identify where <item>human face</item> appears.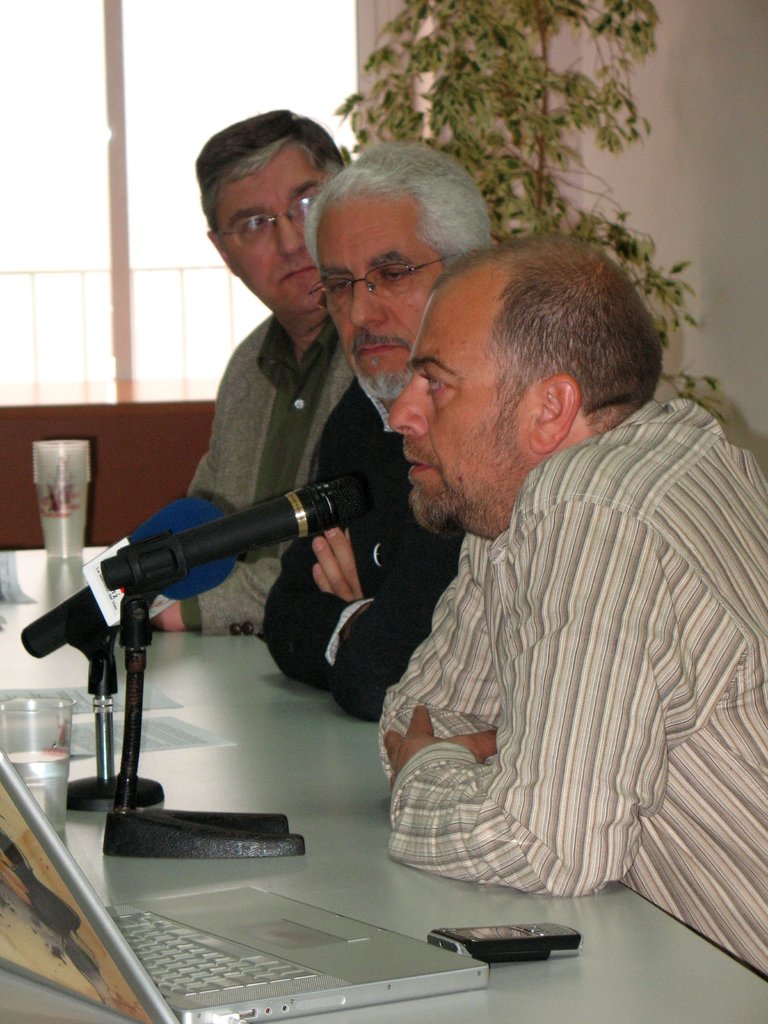
Appears at <bbox>215, 166, 334, 321</bbox>.
